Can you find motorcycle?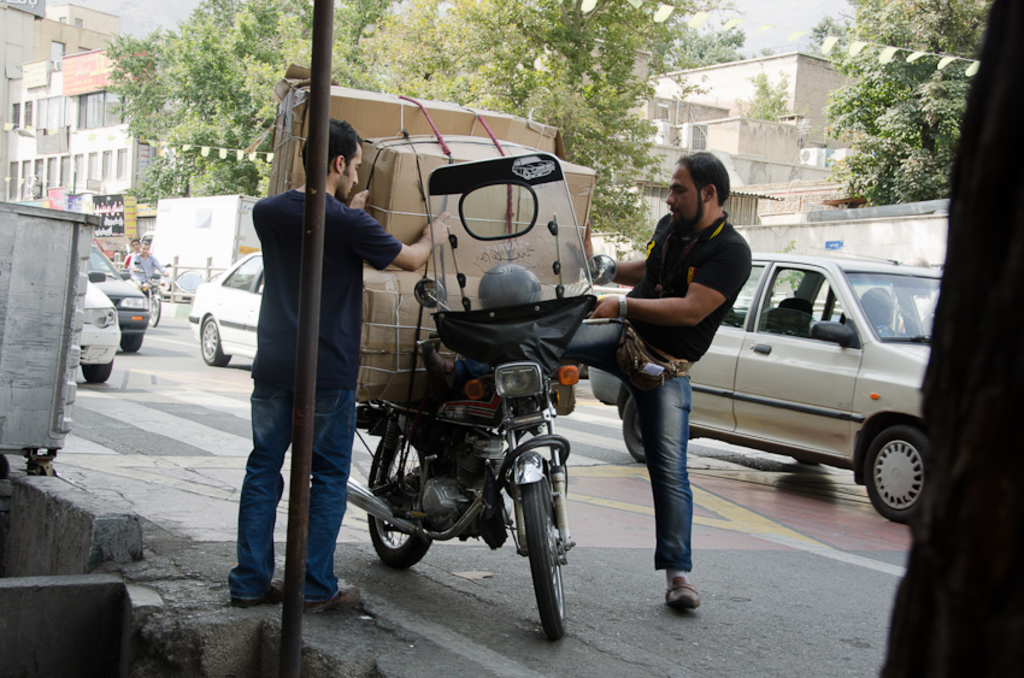
Yes, bounding box: Rect(345, 372, 599, 633).
